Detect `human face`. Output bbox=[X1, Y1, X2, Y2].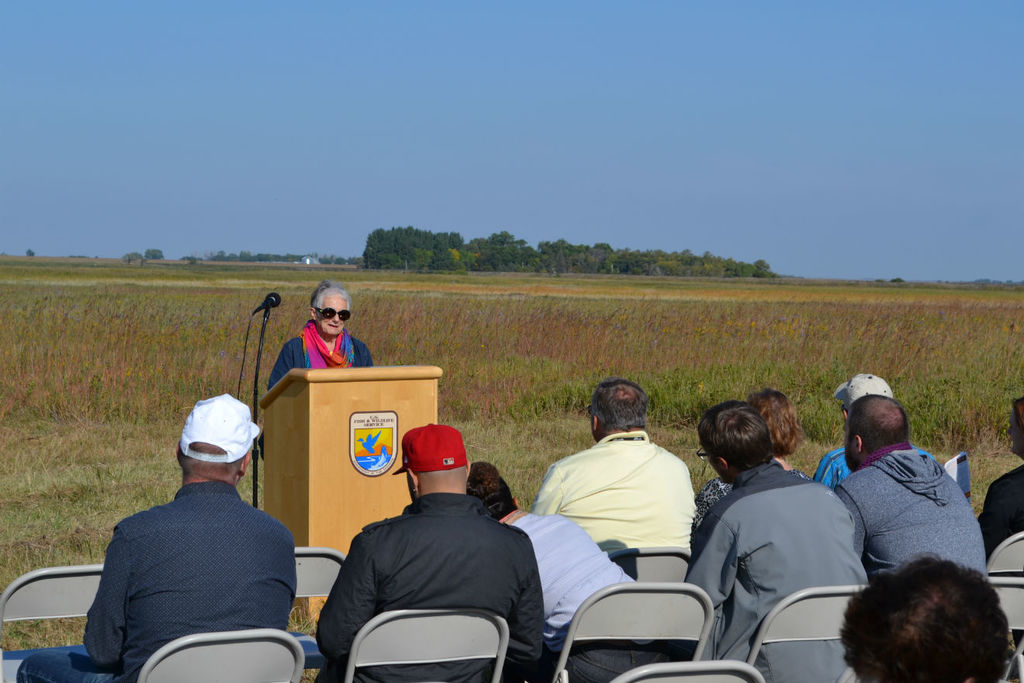
bbox=[320, 300, 347, 332].
